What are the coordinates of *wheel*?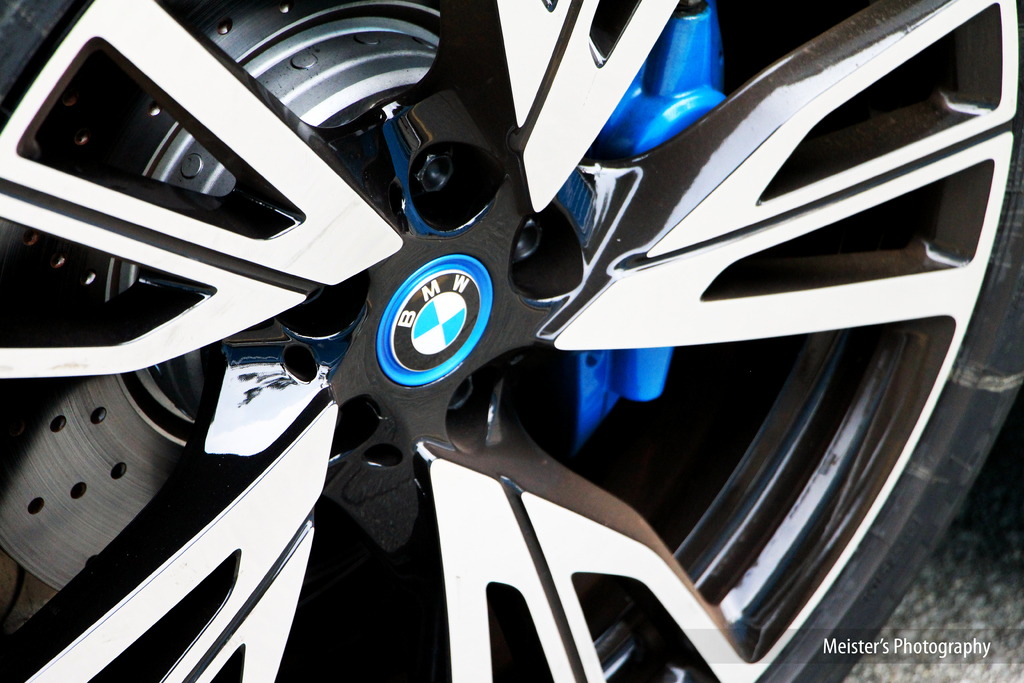
bbox=(0, 0, 1023, 682).
